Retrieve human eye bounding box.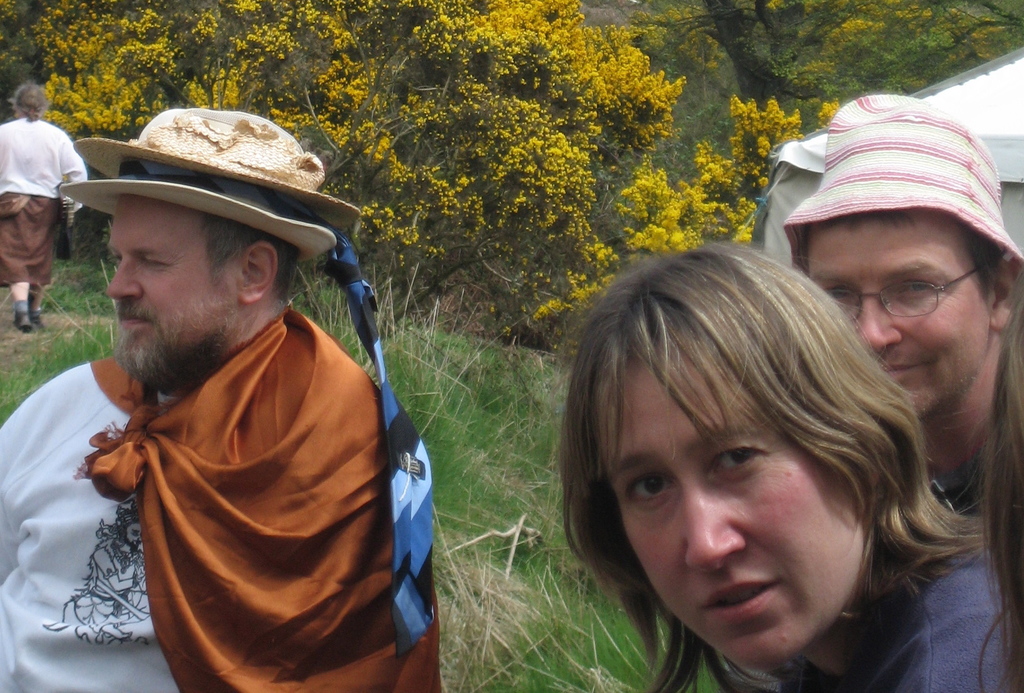
Bounding box: (616, 461, 683, 513).
